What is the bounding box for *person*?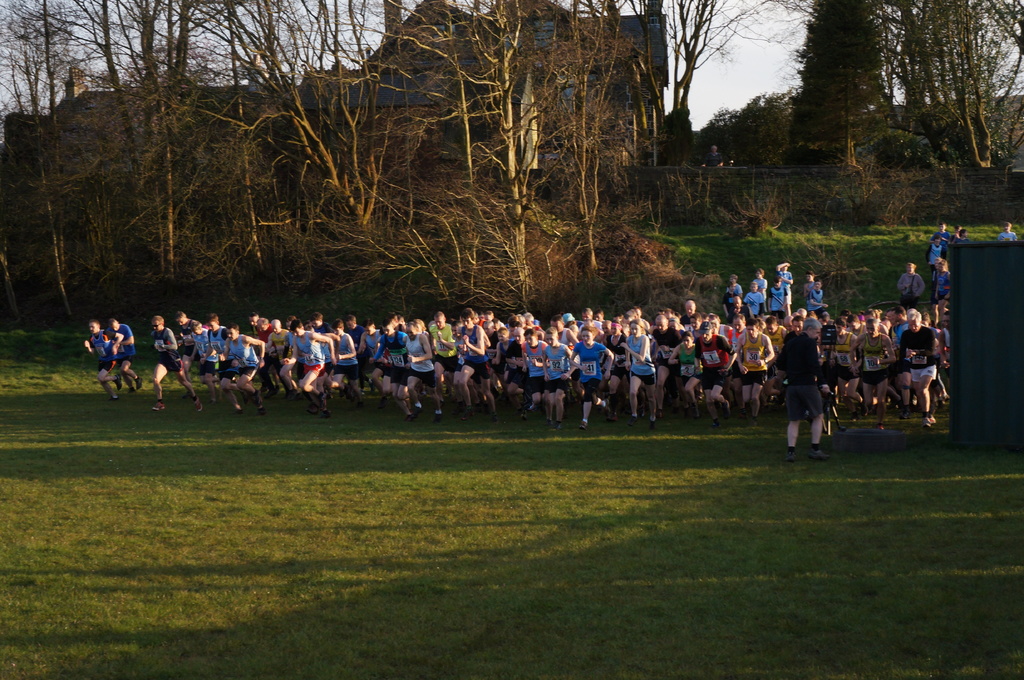
(left=152, top=319, right=205, bottom=422).
